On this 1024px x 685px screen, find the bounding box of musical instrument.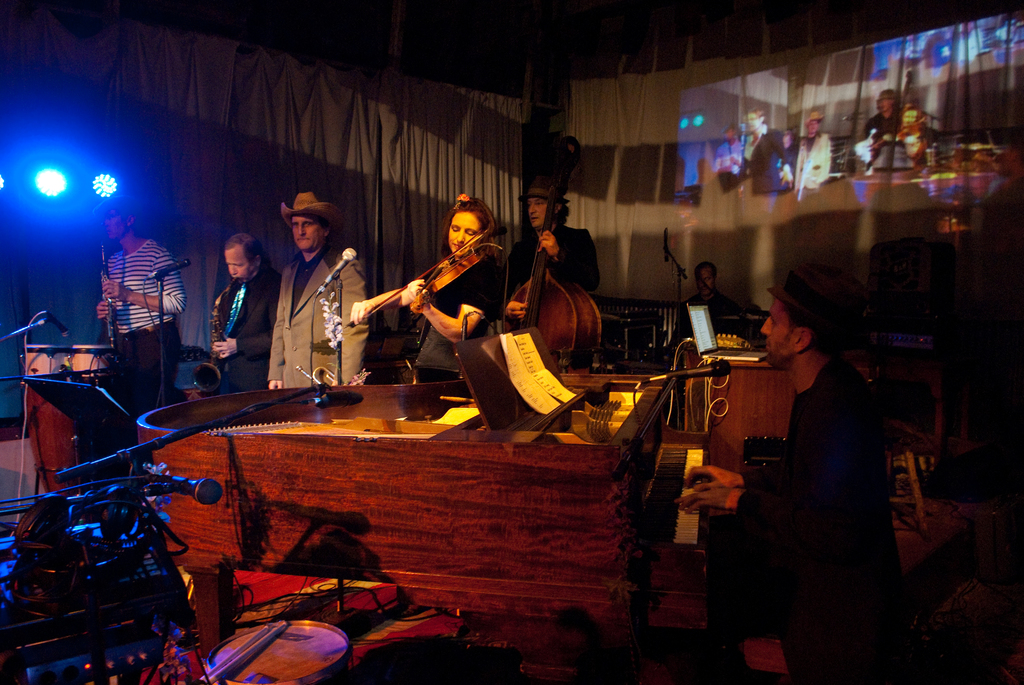
Bounding box: Rect(99, 222, 118, 354).
